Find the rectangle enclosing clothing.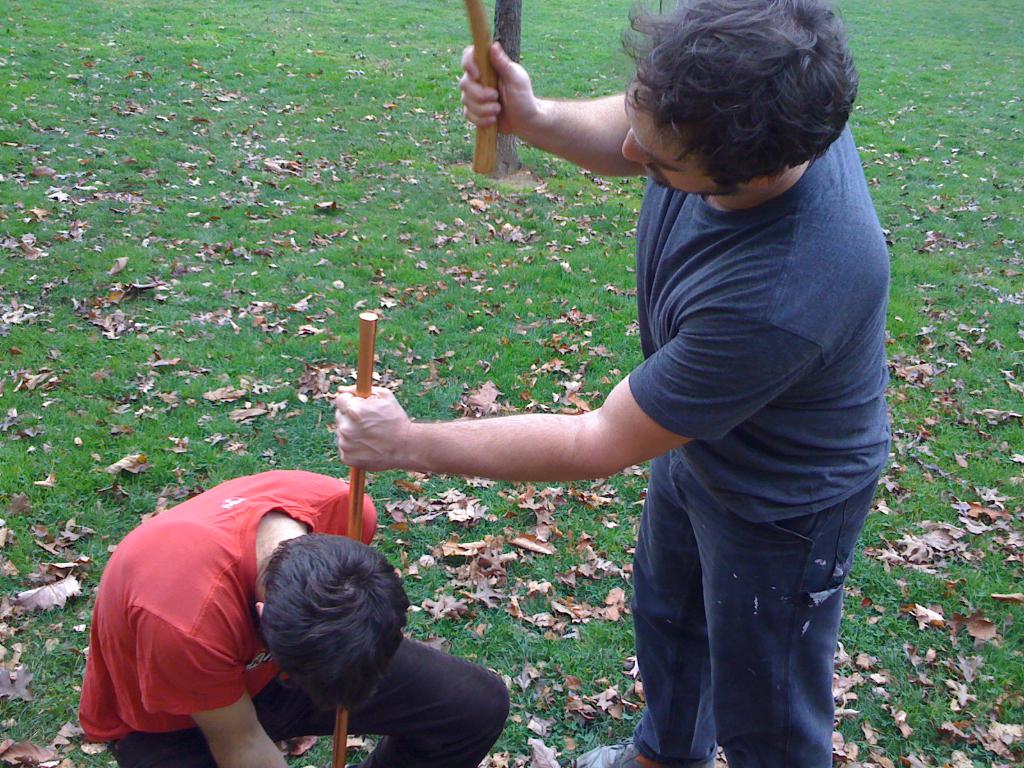
{"x1": 616, "y1": 138, "x2": 910, "y2": 767}.
